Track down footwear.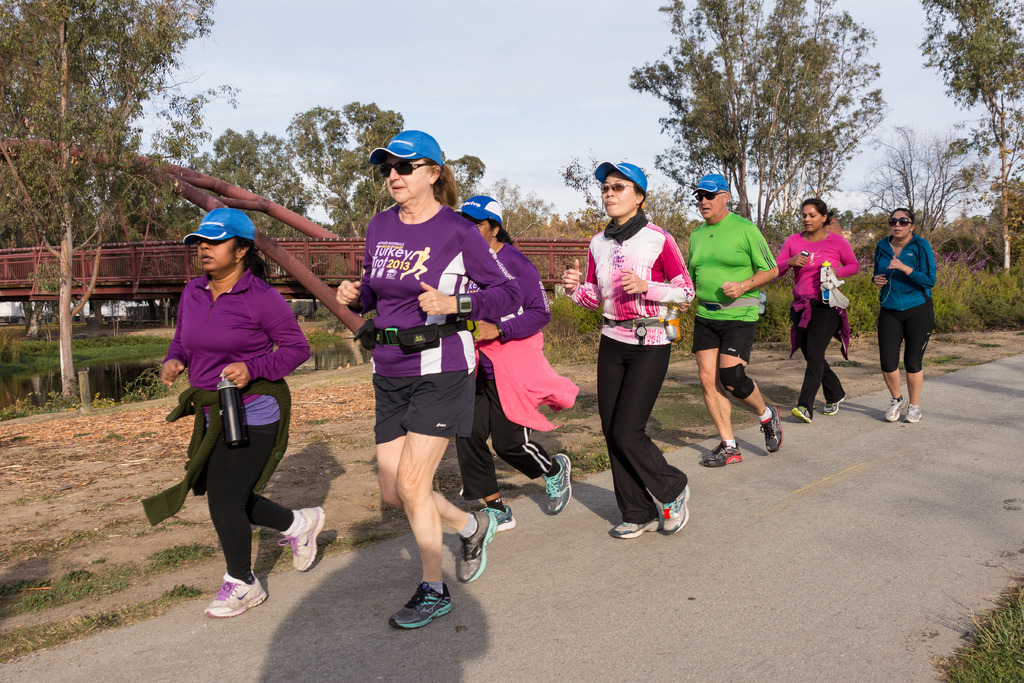
Tracked to <box>758,405,783,452</box>.
